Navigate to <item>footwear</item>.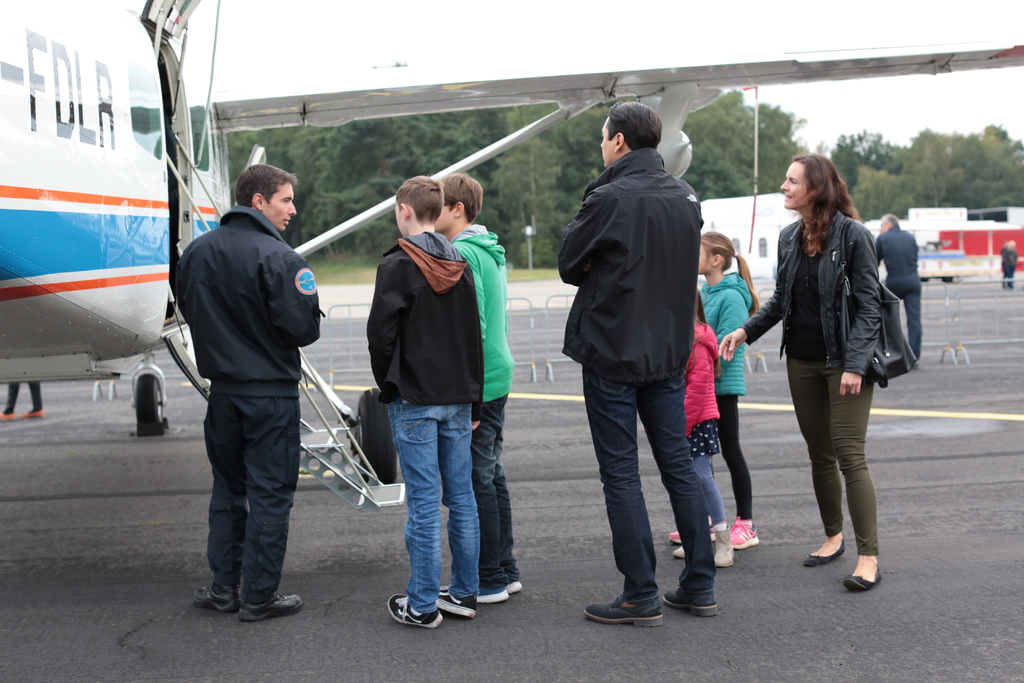
Navigation target: locate(383, 595, 442, 625).
